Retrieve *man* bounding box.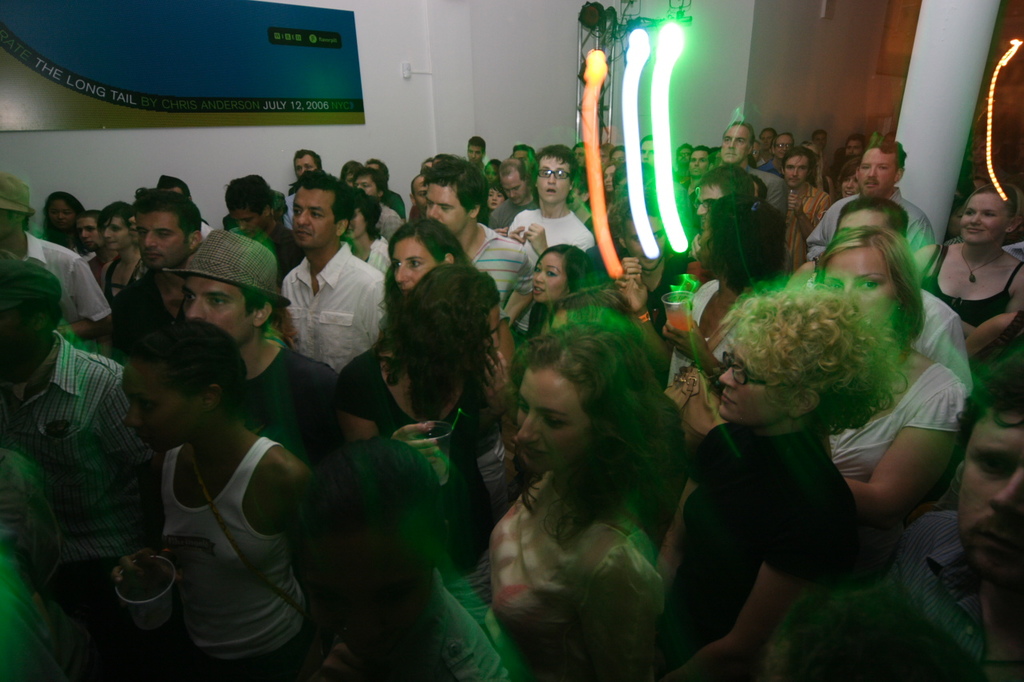
Bounding box: select_region(808, 135, 937, 255).
